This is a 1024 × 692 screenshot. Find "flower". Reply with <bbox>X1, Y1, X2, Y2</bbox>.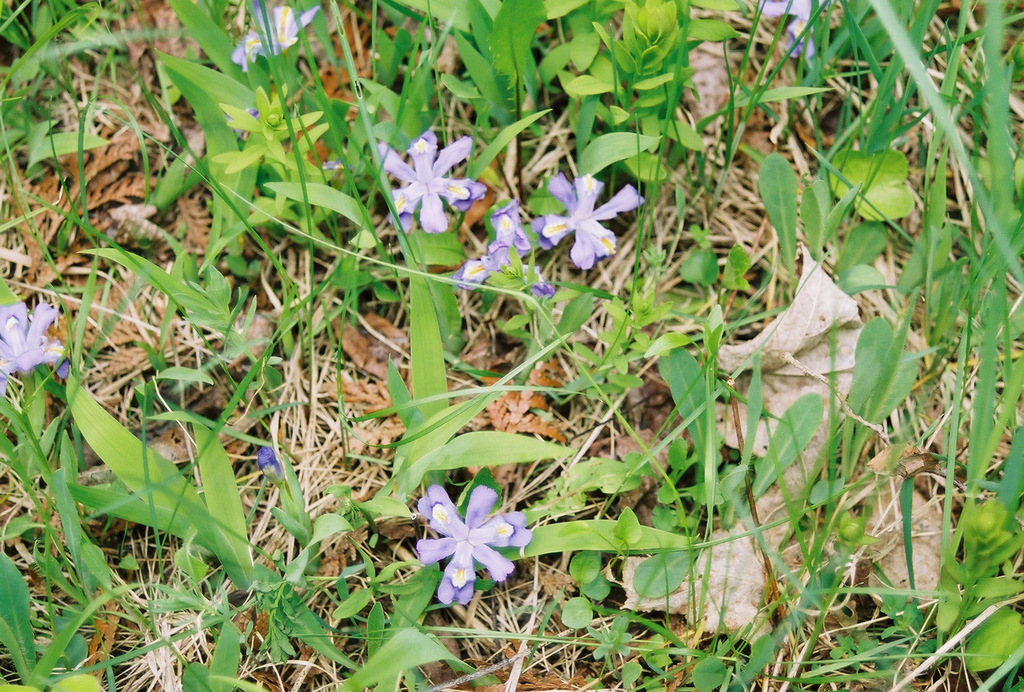
<bbox>376, 125, 485, 222</bbox>.
